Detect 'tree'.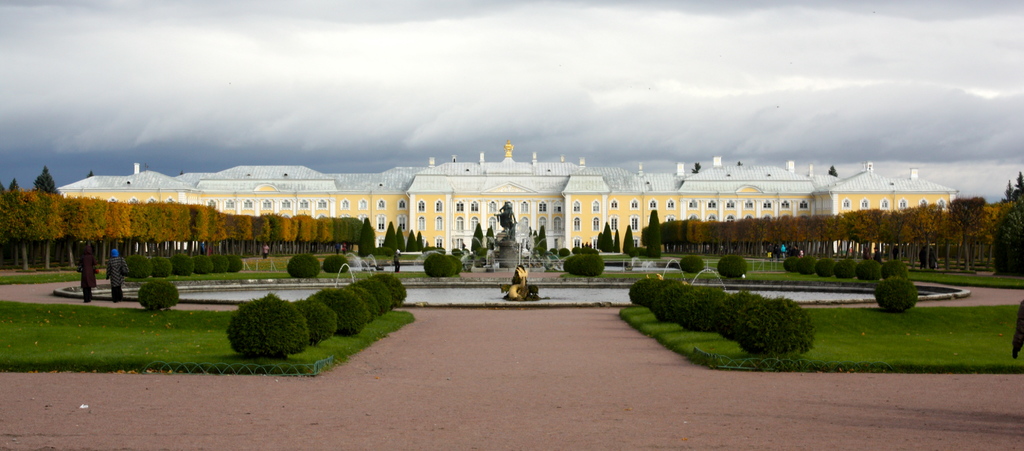
Detected at 597 227 604 254.
